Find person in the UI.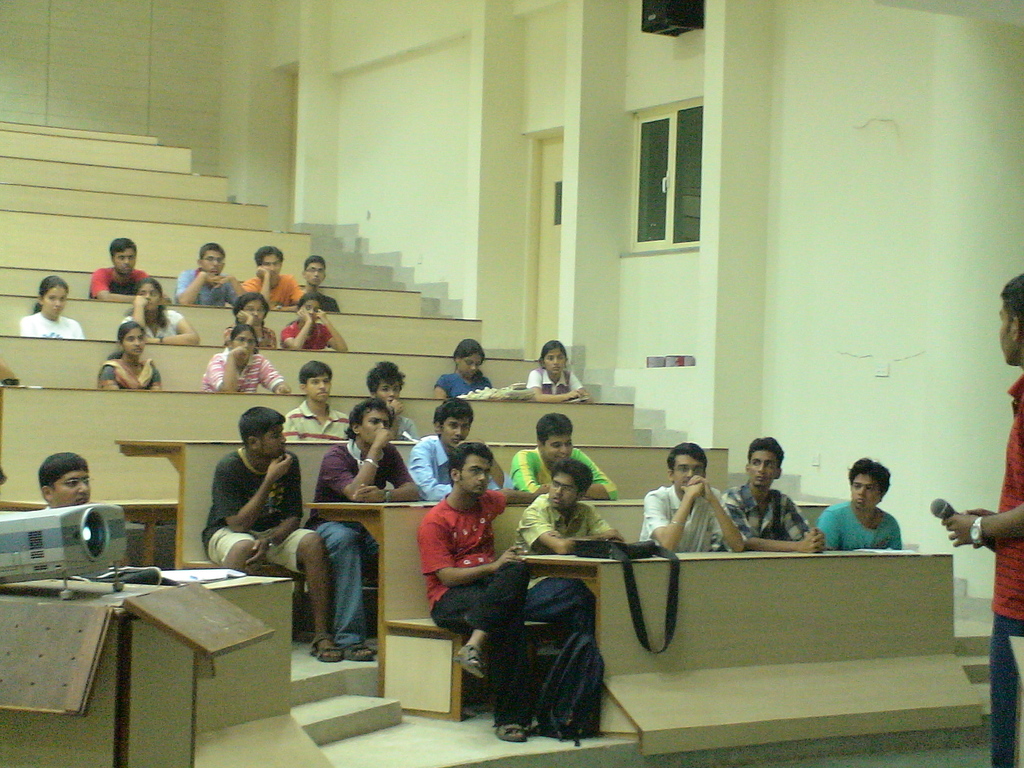
UI element at (237, 243, 300, 312).
